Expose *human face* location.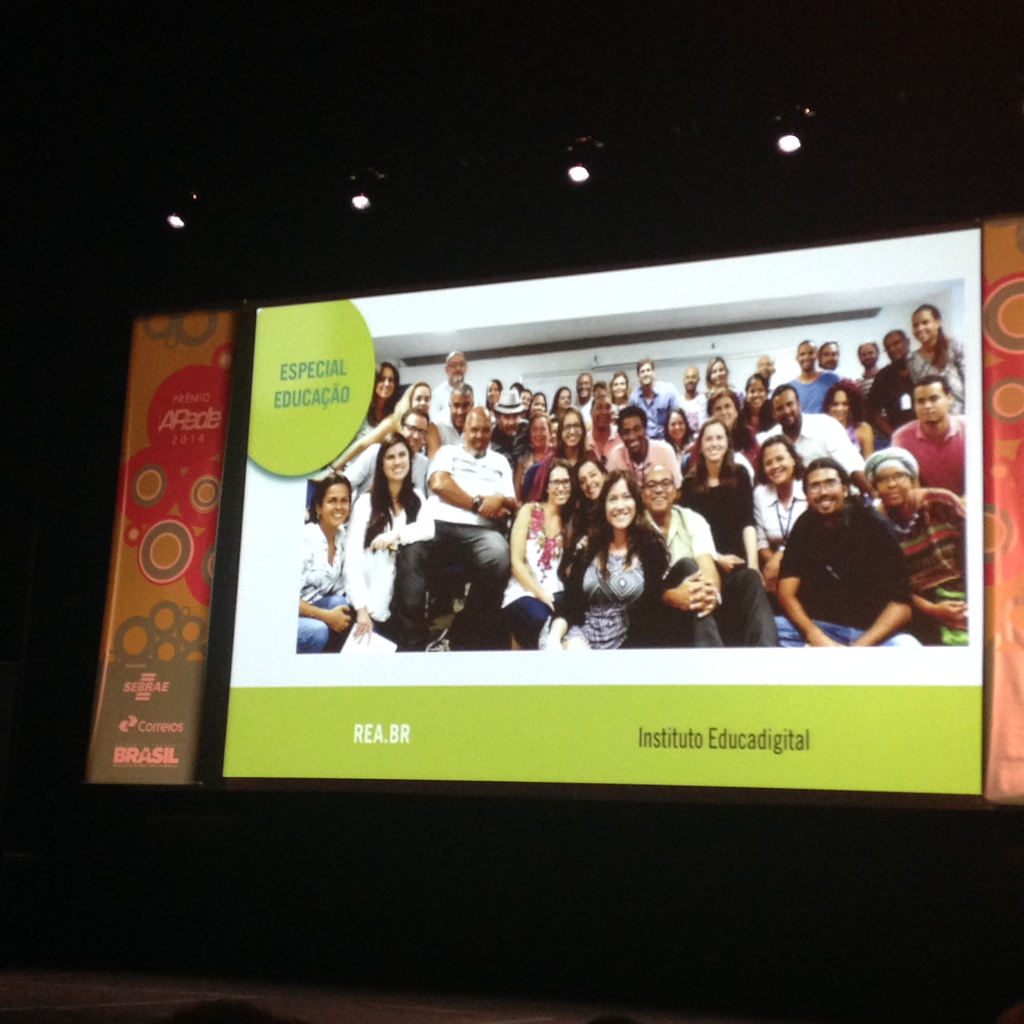
Exposed at box(322, 483, 350, 525).
